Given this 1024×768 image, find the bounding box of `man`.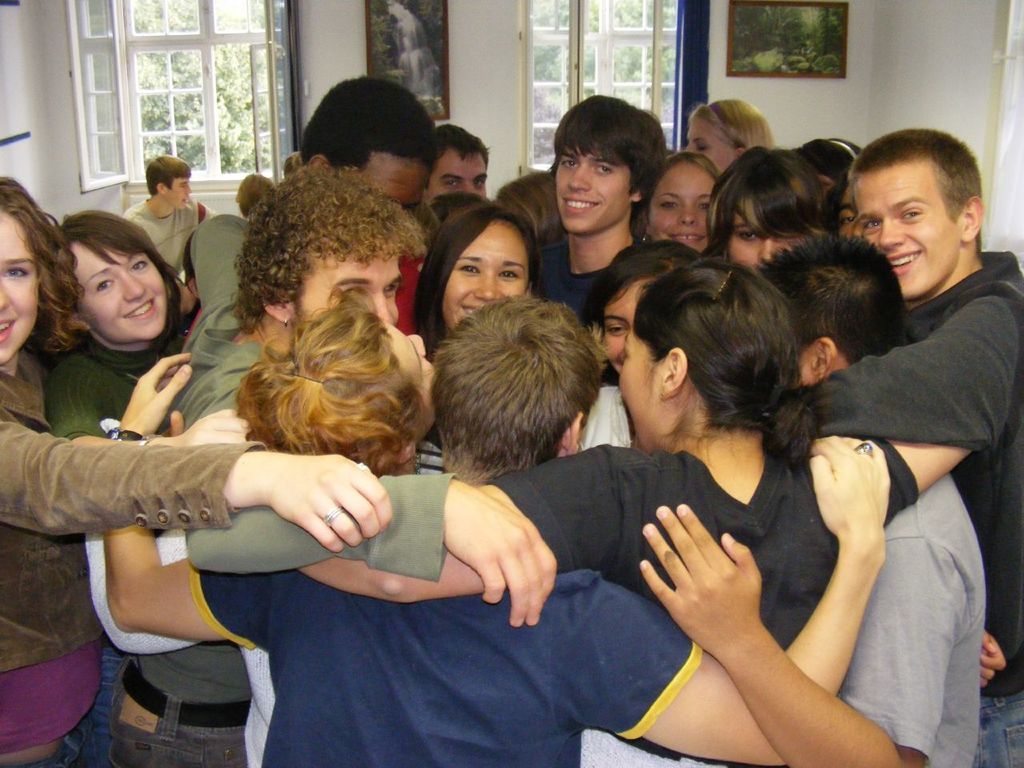
621 221 989 767.
